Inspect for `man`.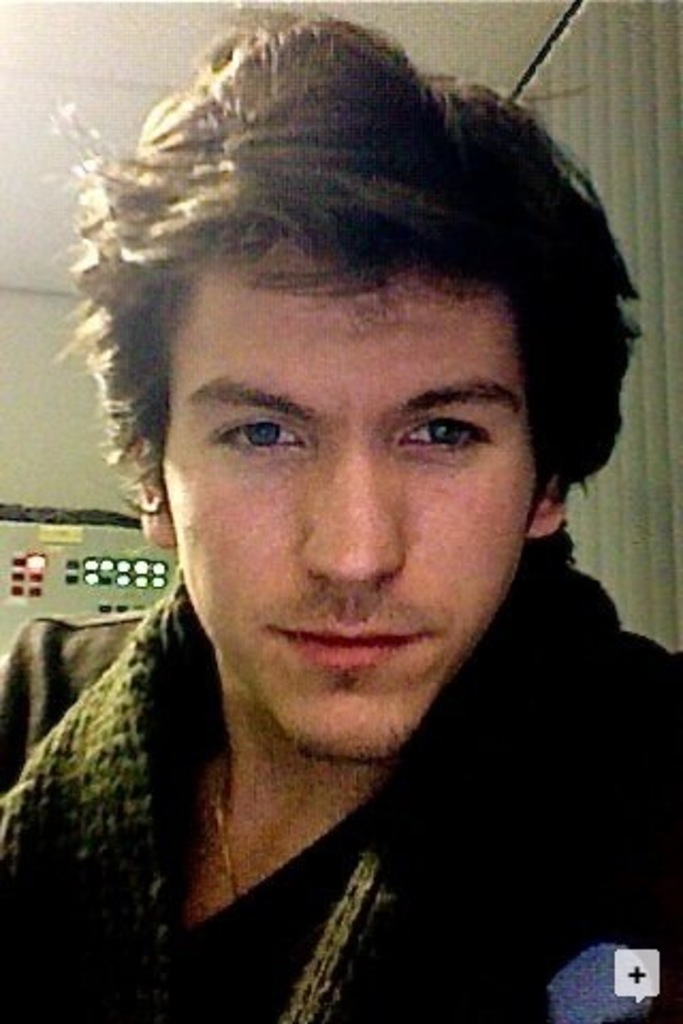
Inspection: <box>0,43,672,1009</box>.
